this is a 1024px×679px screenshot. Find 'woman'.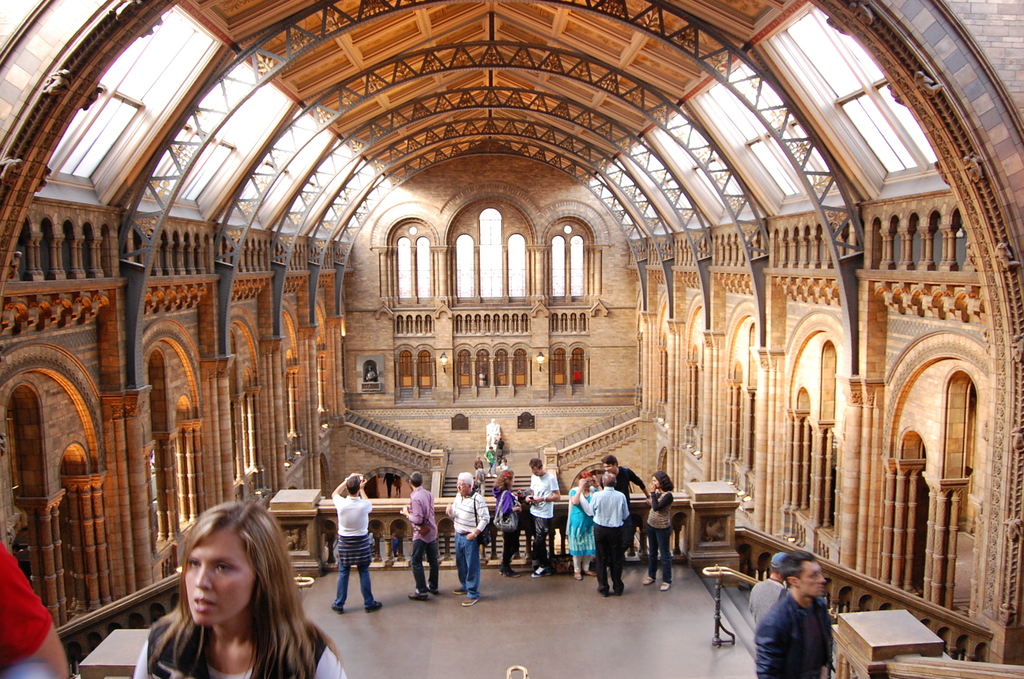
Bounding box: Rect(643, 463, 676, 589).
